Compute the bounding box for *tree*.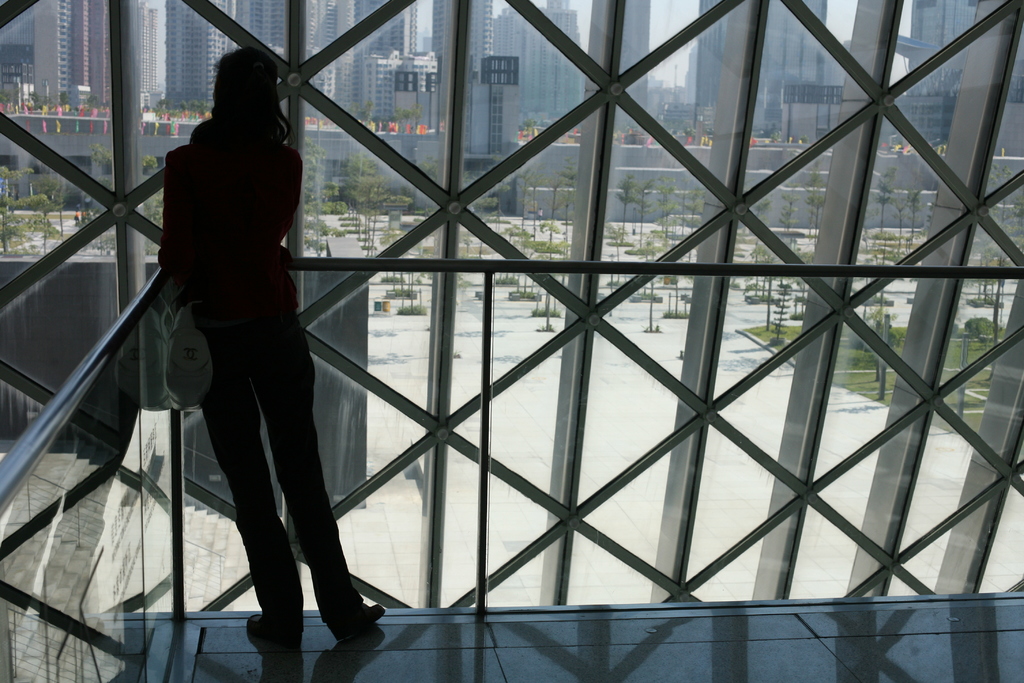
box(154, 96, 173, 120).
